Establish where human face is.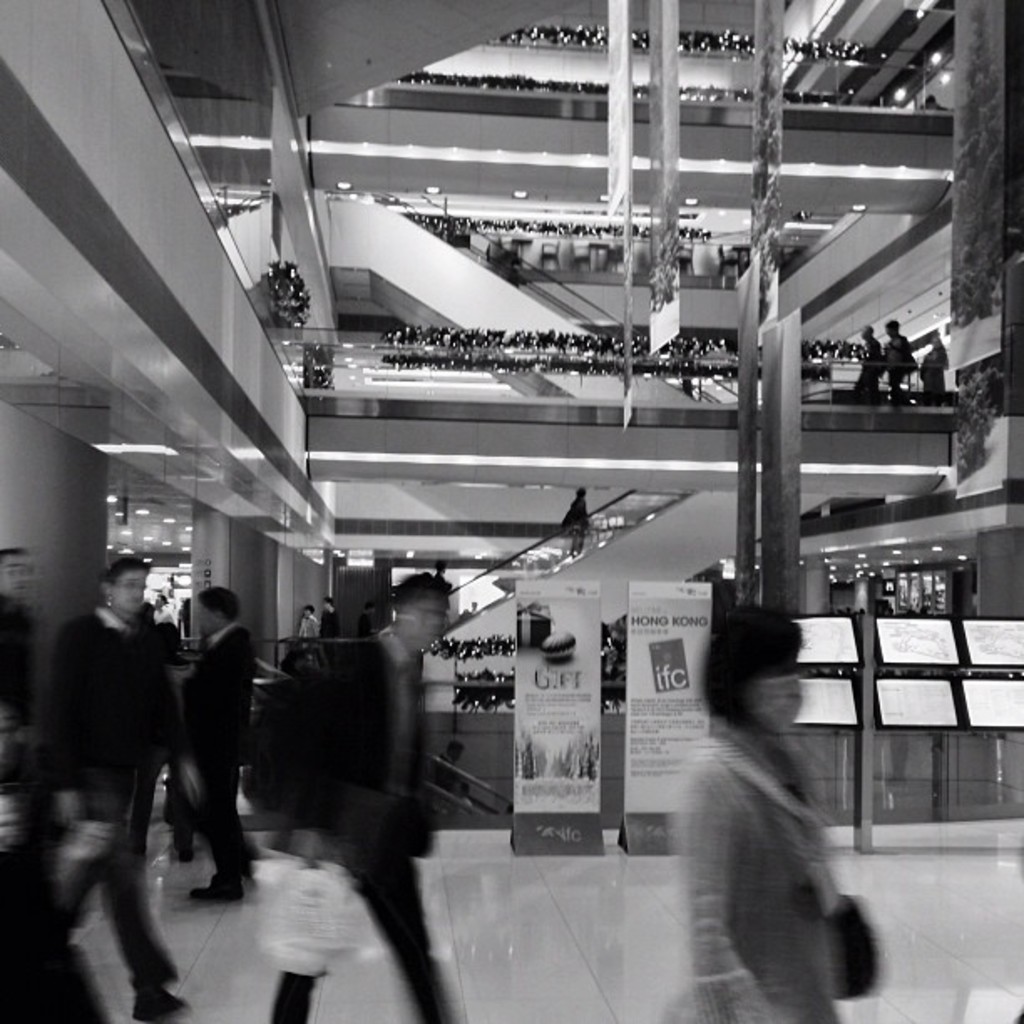
Established at [left=189, top=589, right=216, bottom=646].
